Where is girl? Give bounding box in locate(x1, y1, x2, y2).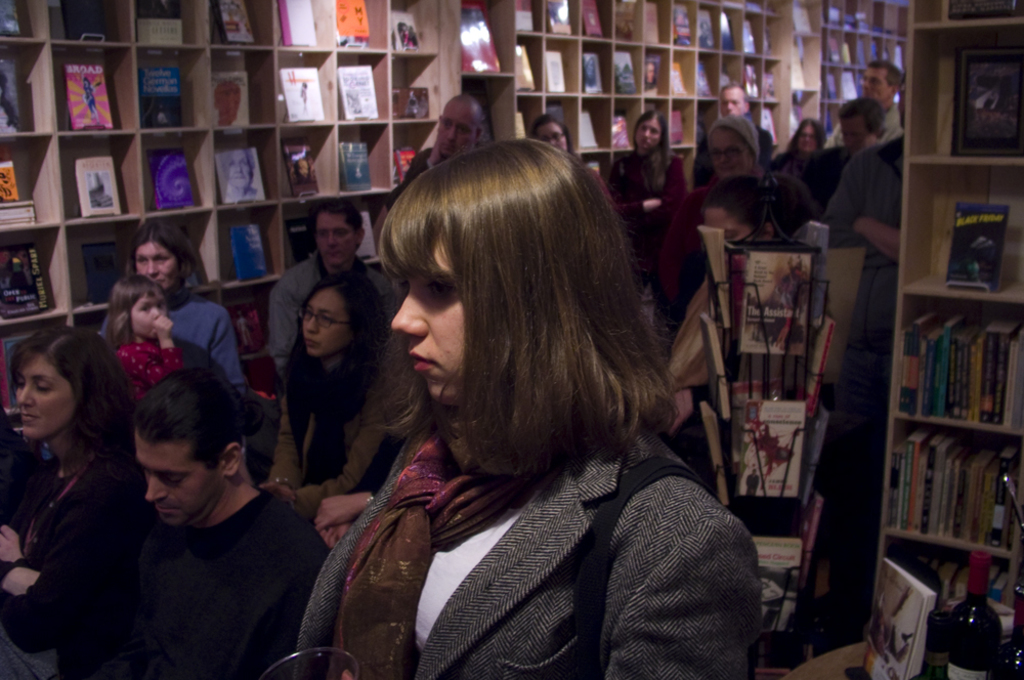
locate(535, 114, 568, 158).
